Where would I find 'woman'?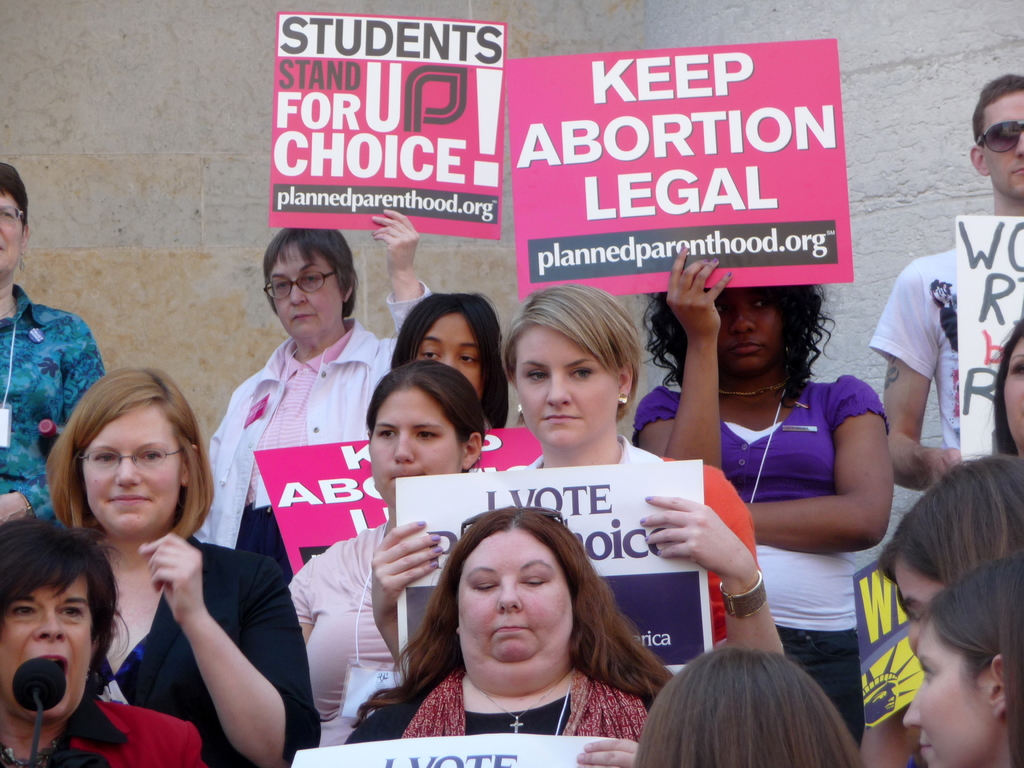
At <bbox>879, 452, 1023, 680</bbox>.
